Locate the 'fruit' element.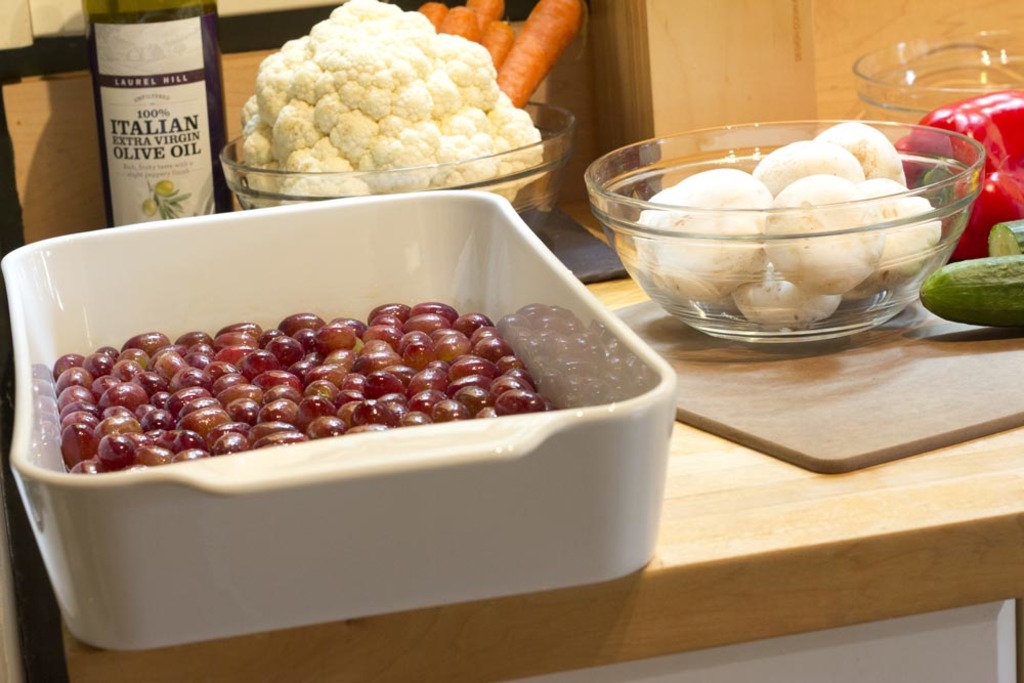
Element bbox: [937, 236, 1023, 322].
